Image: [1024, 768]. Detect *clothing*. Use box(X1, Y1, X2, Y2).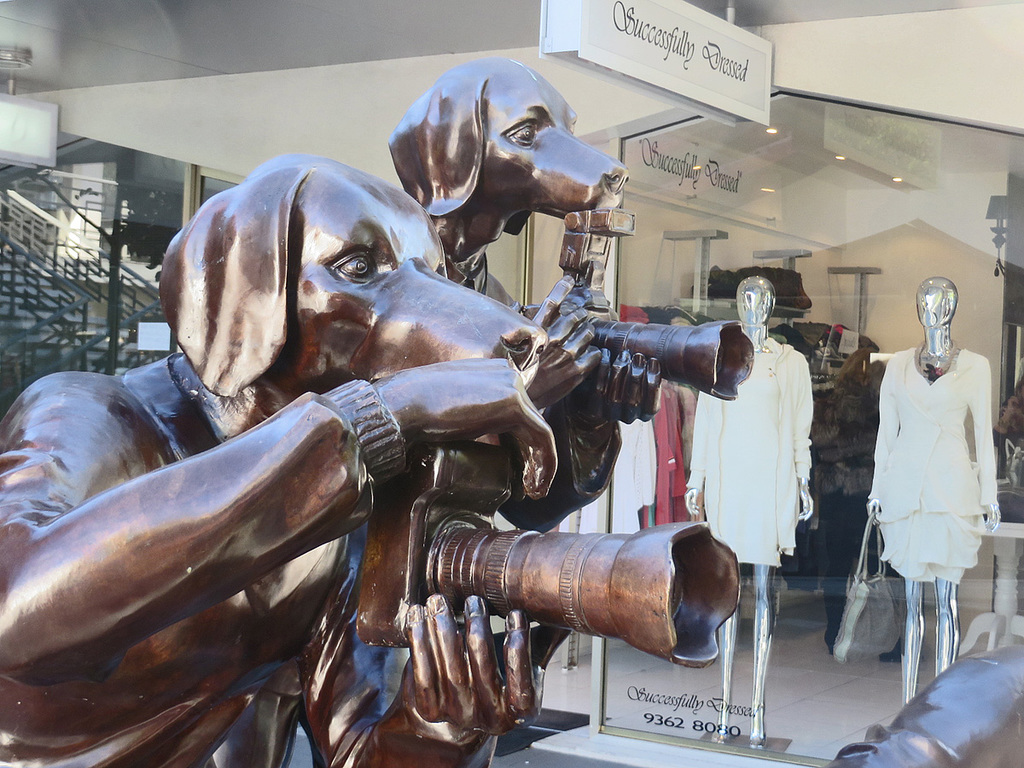
box(712, 298, 835, 607).
